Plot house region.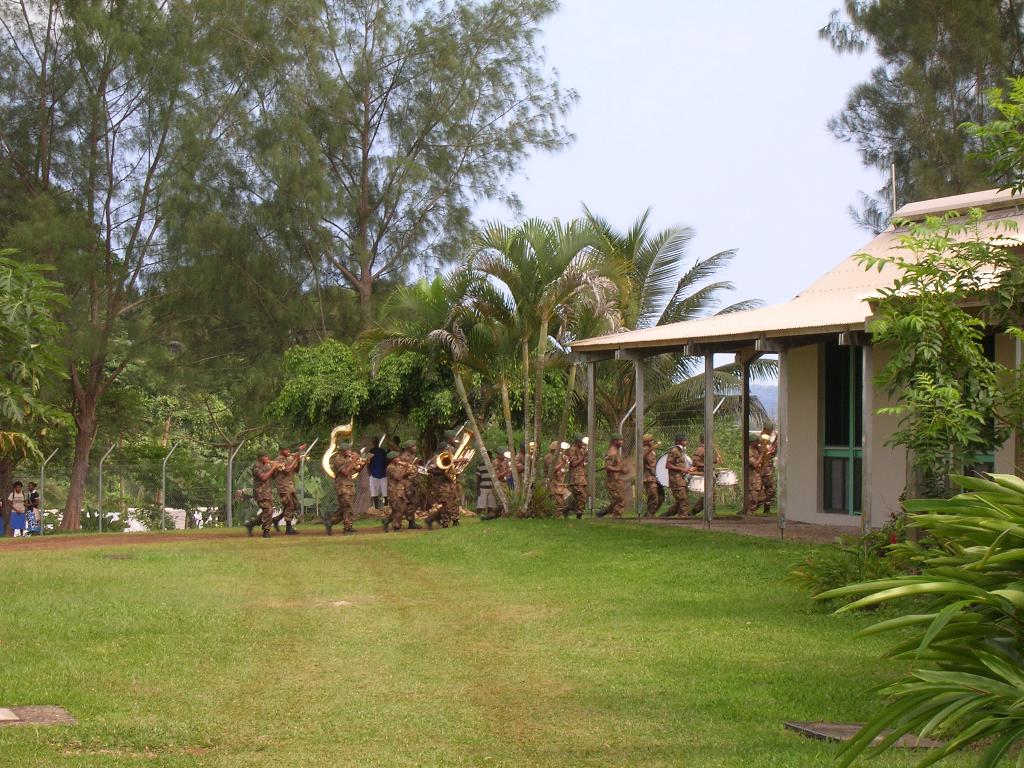
Plotted at [624,200,1005,547].
